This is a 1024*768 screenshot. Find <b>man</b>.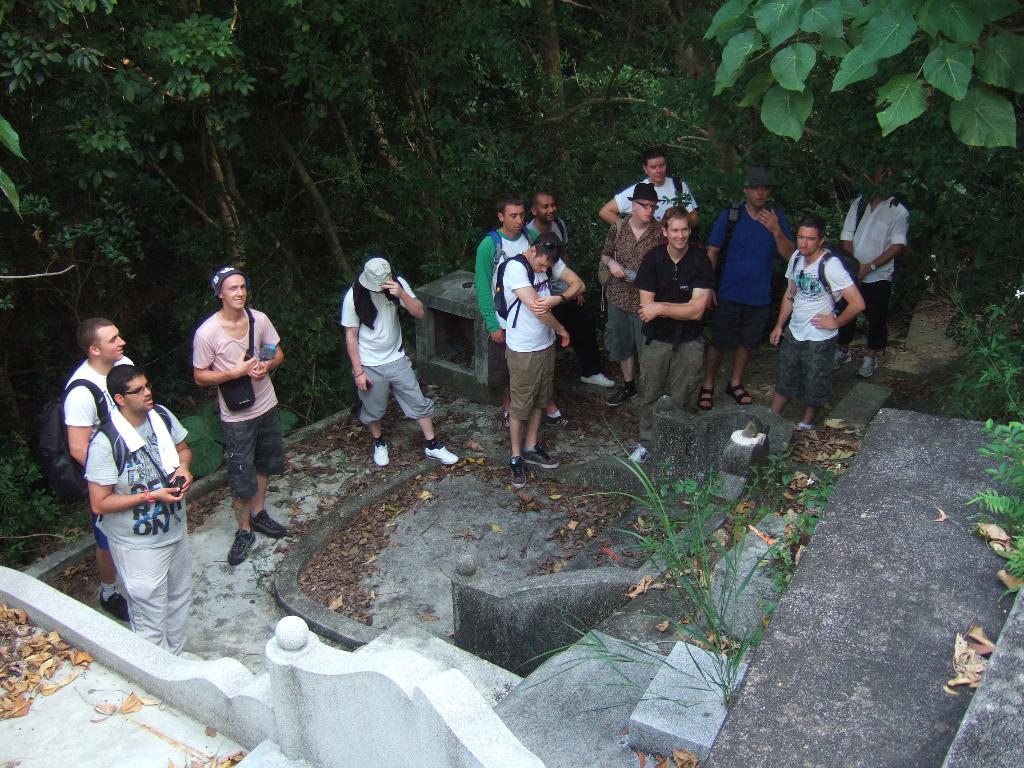
Bounding box: box=[78, 355, 198, 659].
